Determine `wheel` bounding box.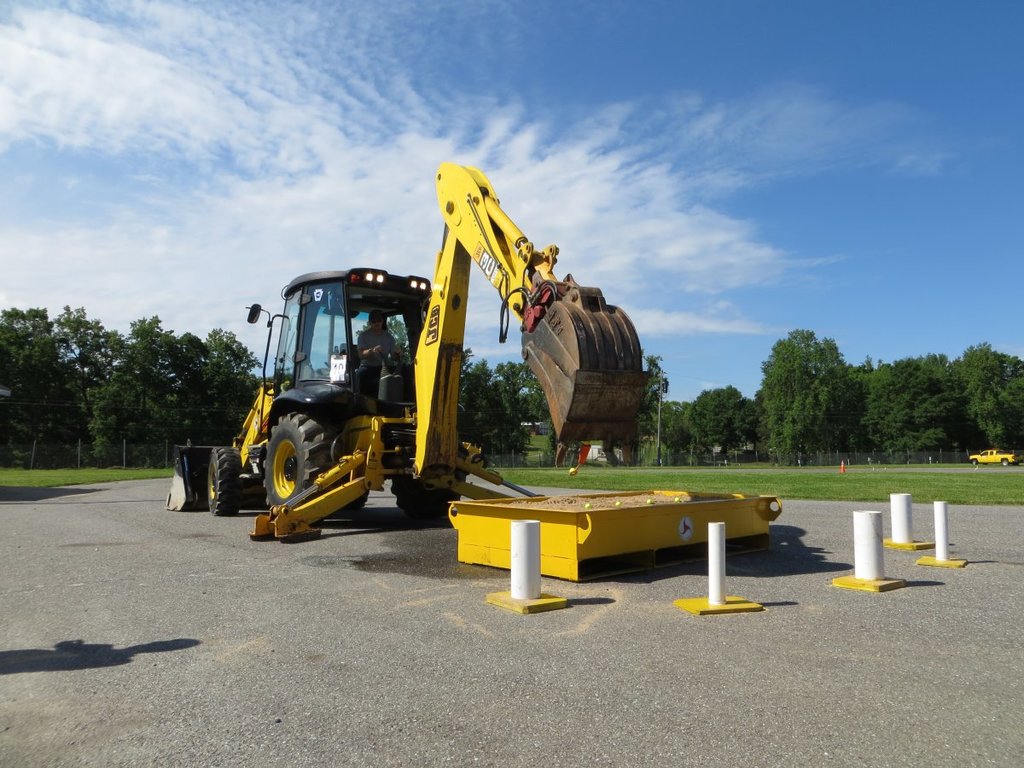
Determined: [260, 417, 336, 533].
